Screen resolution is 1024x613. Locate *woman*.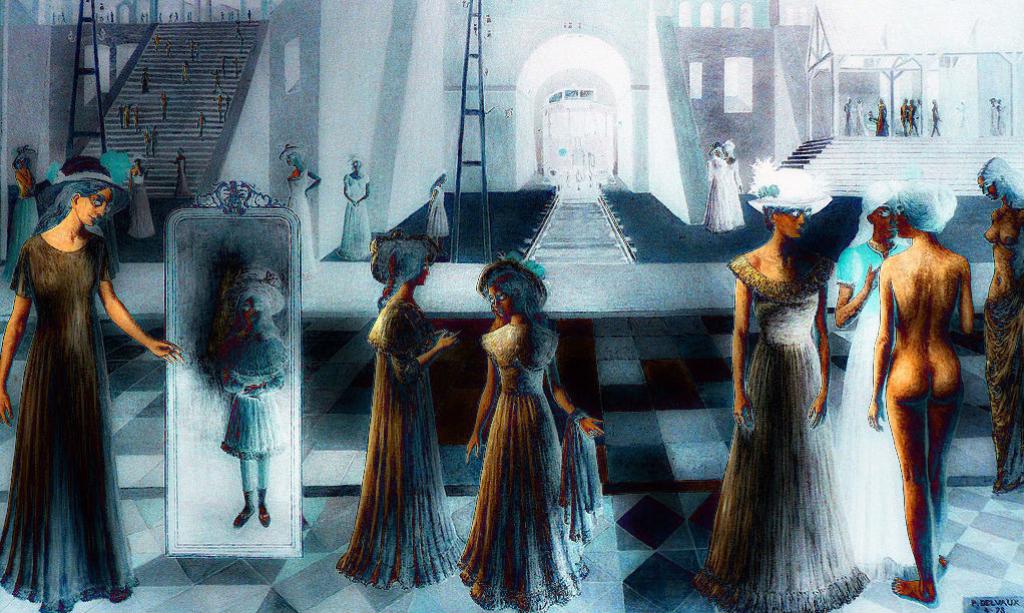
BBox(284, 142, 325, 275).
